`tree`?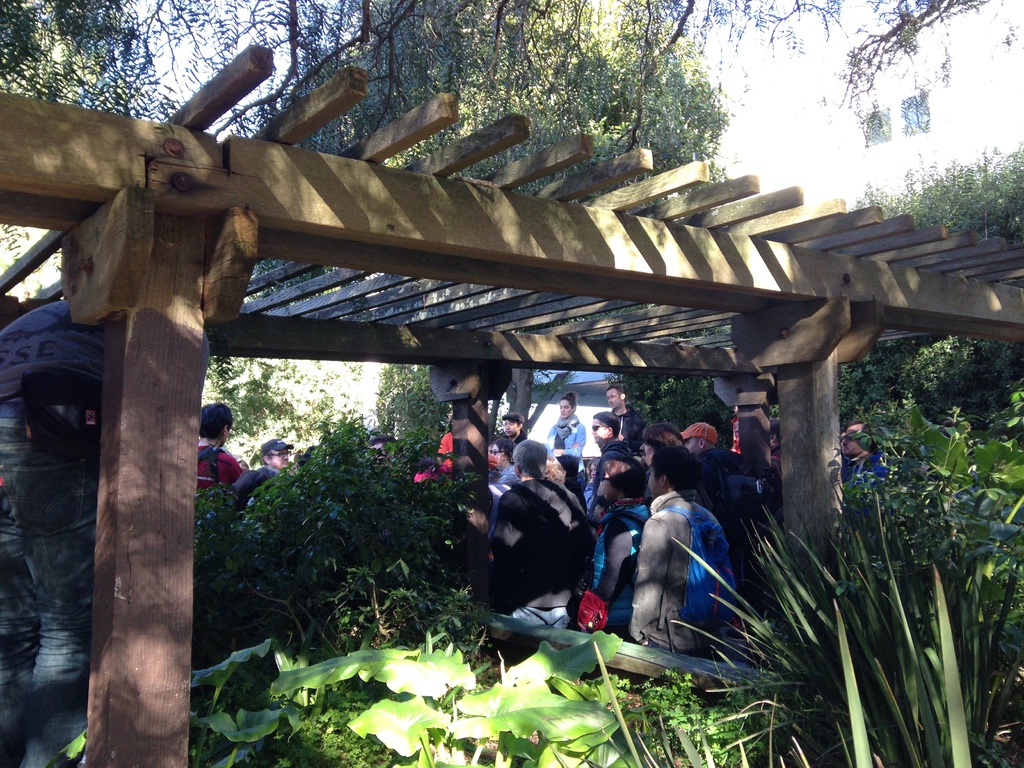
region(0, 0, 1023, 204)
